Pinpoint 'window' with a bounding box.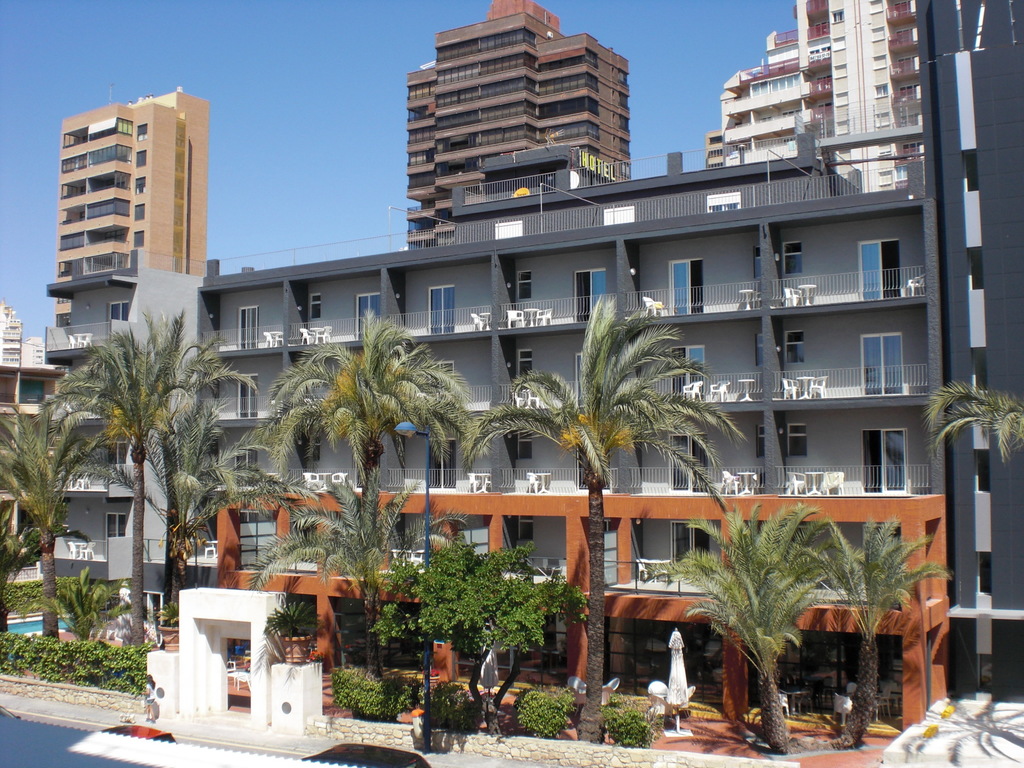
424,285,454,336.
